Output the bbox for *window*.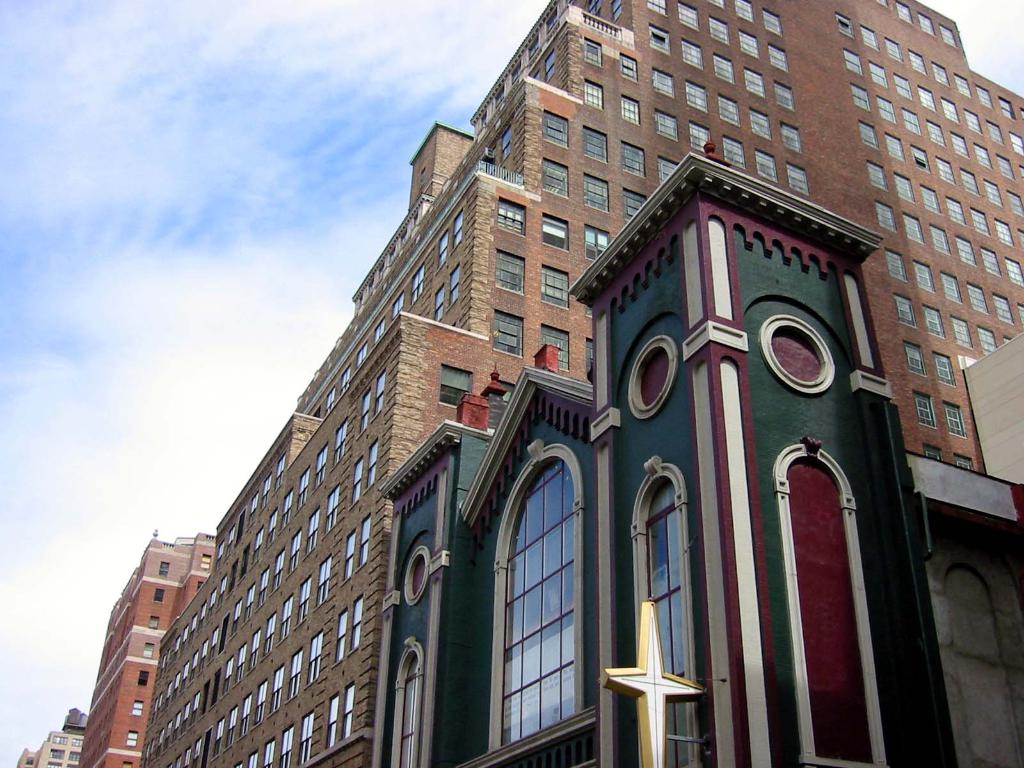
213,717,225,760.
